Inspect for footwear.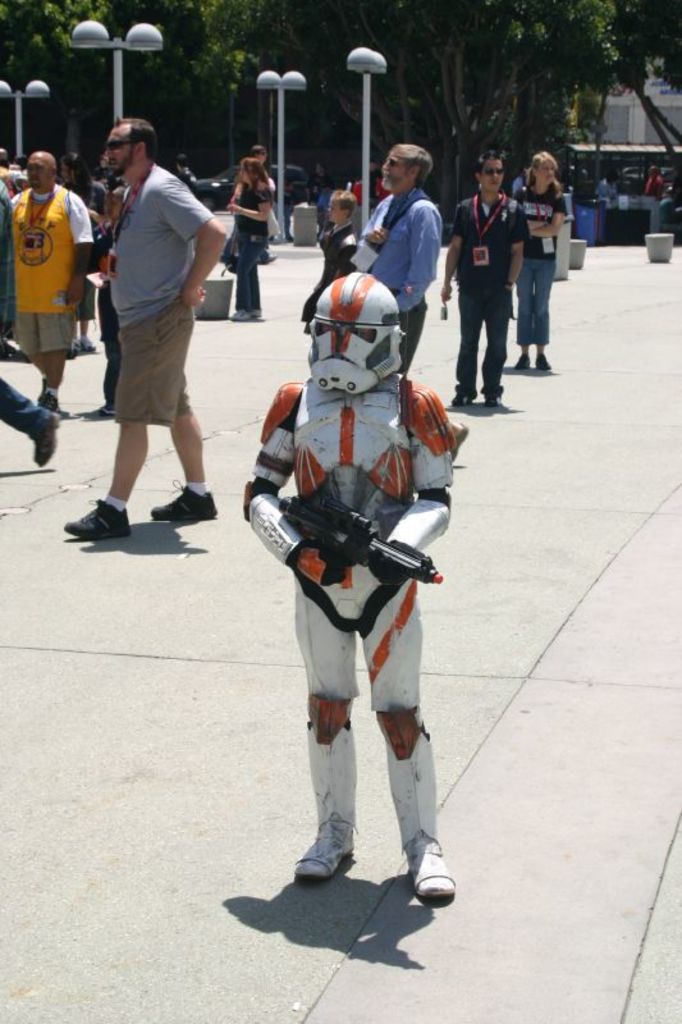
Inspection: Rect(408, 854, 457, 899).
